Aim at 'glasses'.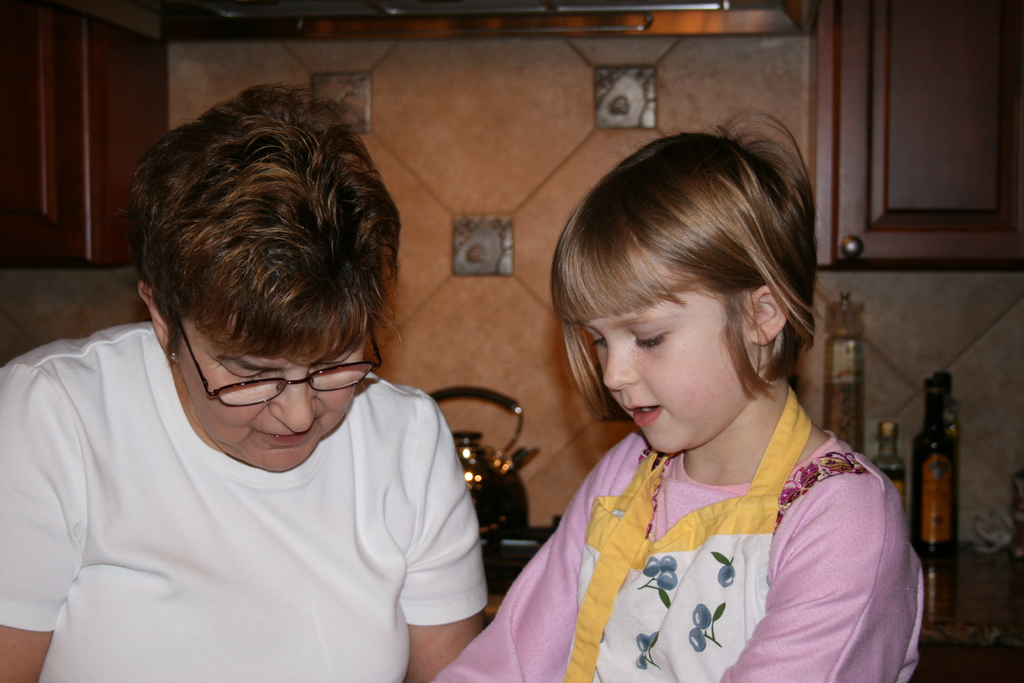
Aimed at bbox=[145, 334, 373, 412].
